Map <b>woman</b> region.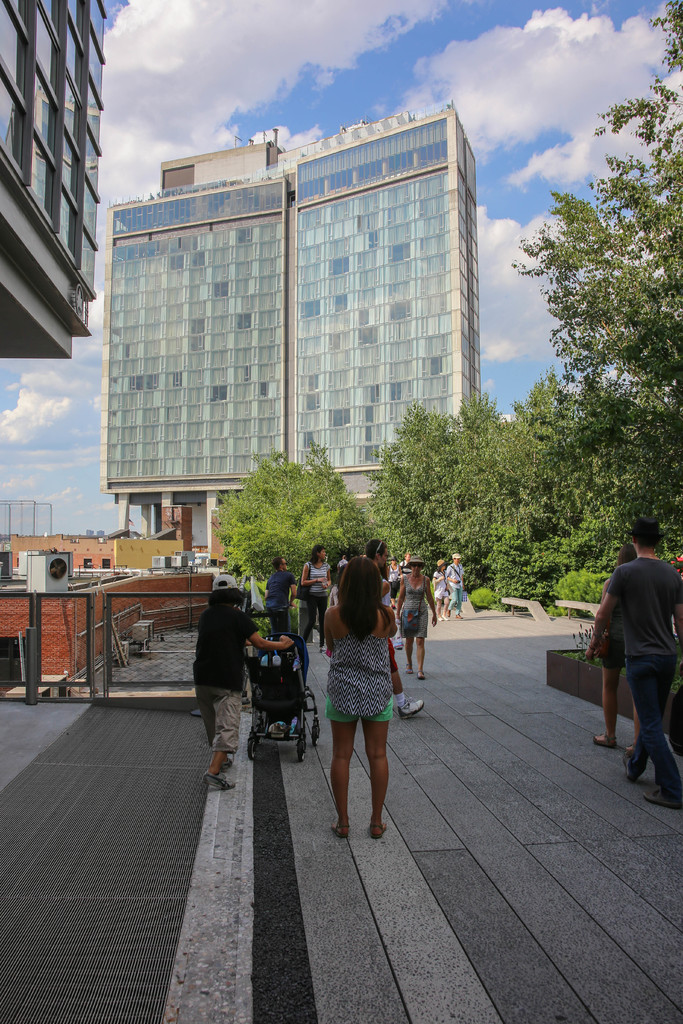
Mapped to locate(582, 547, 637, 744).
